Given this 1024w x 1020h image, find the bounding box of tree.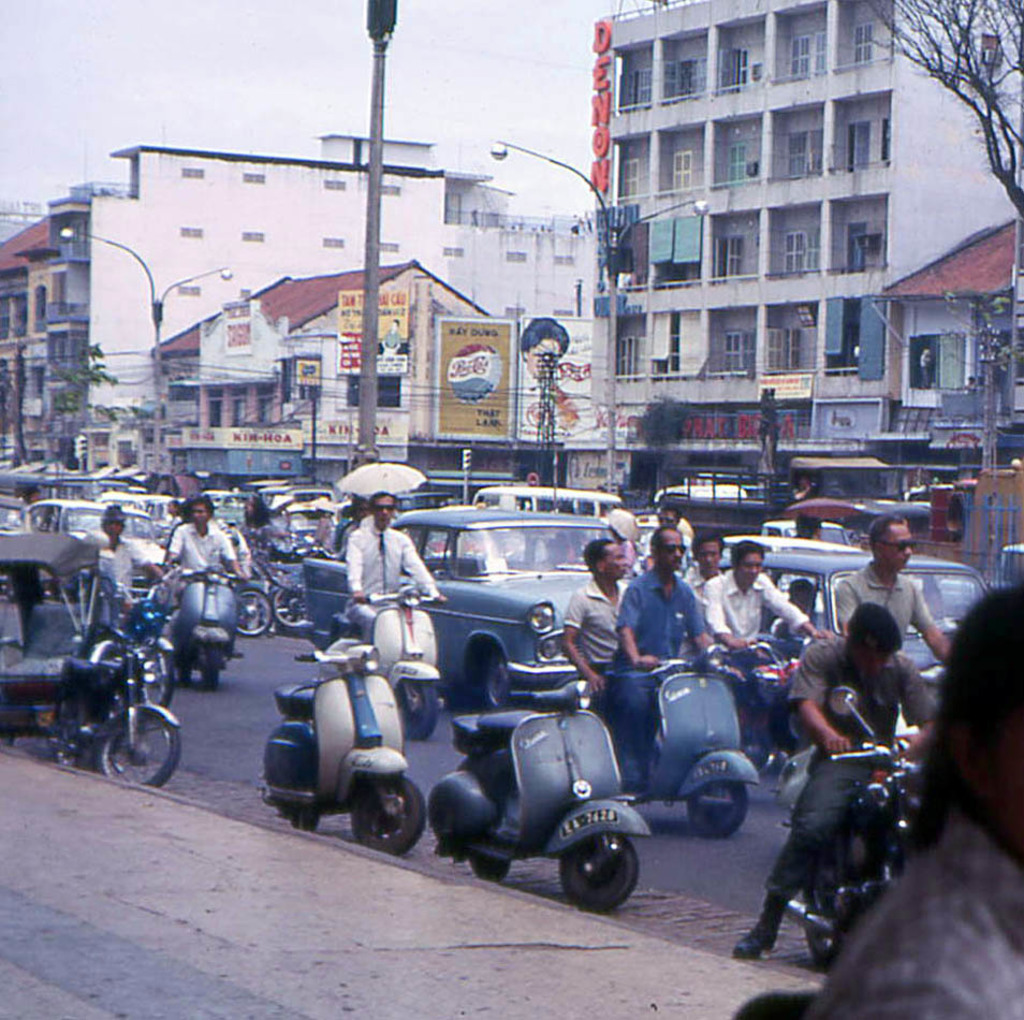
locate(854, 0, 1023, 225).
